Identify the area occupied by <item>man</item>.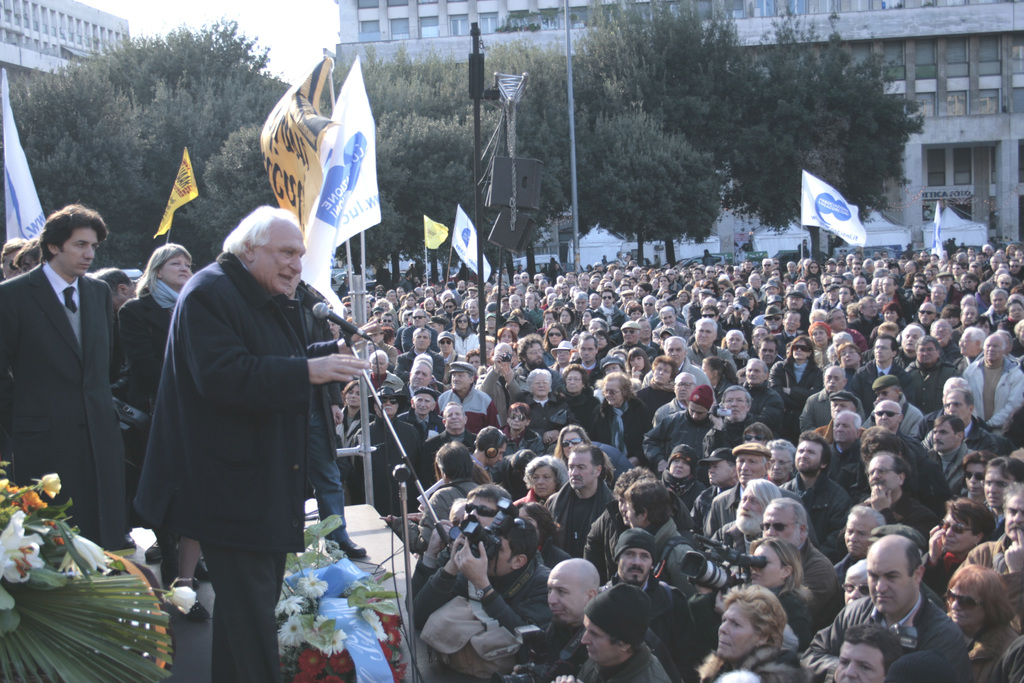
Area: (404,359,426,394).
